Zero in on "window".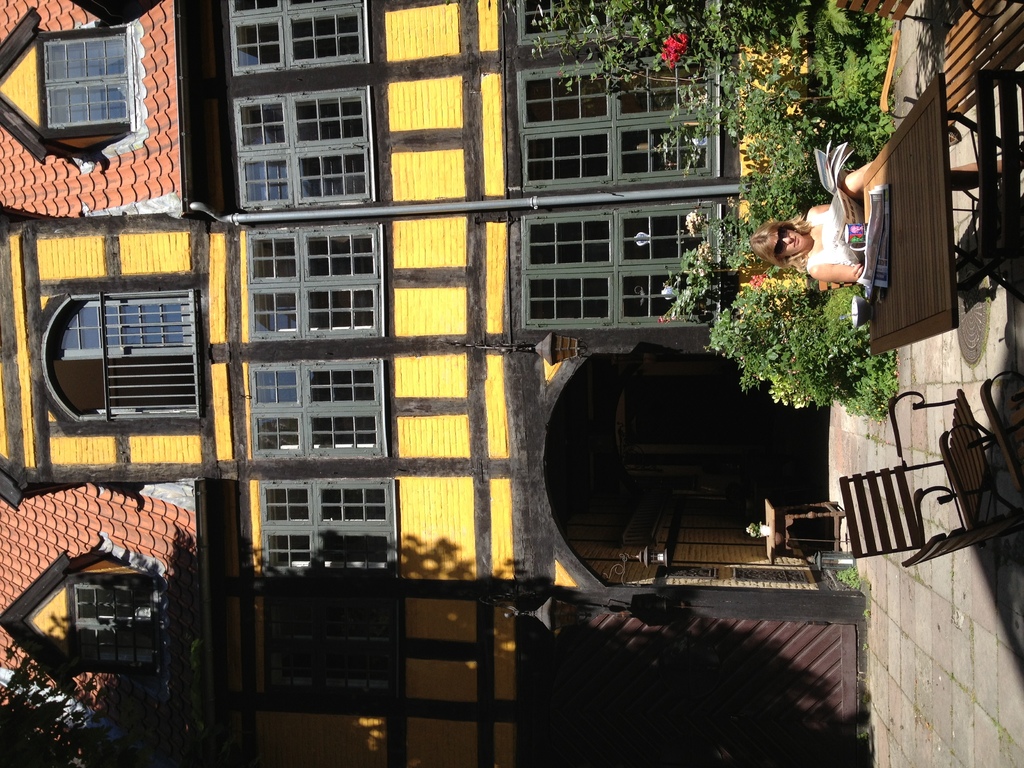
Zeroed in: [x1=230, y1=1, x2=387, y2=85].
